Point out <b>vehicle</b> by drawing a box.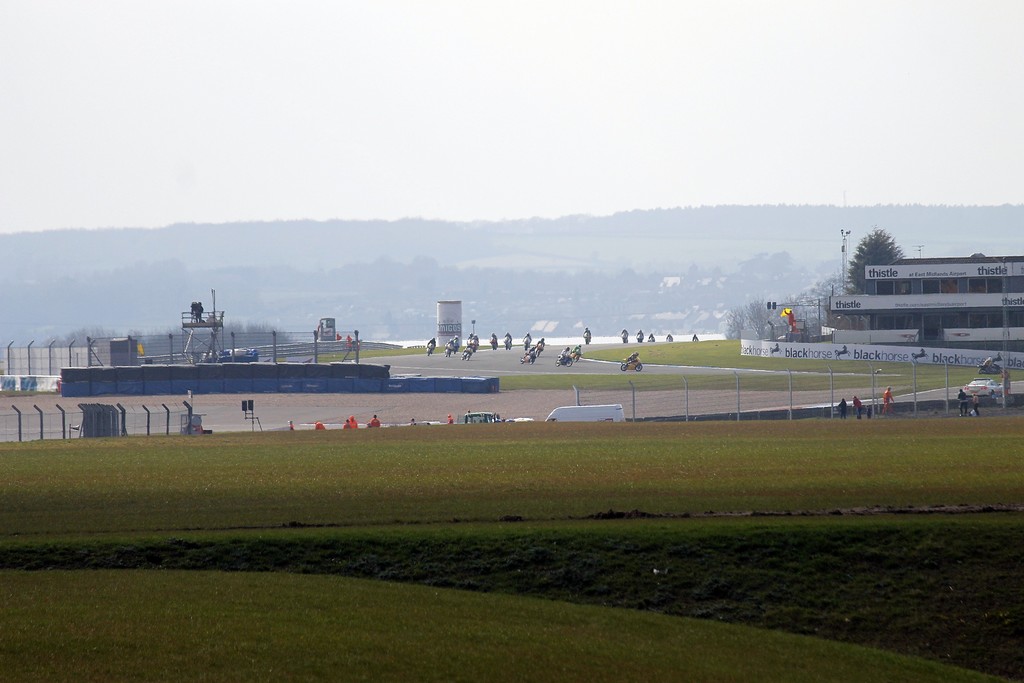
(620,360,646,373).
